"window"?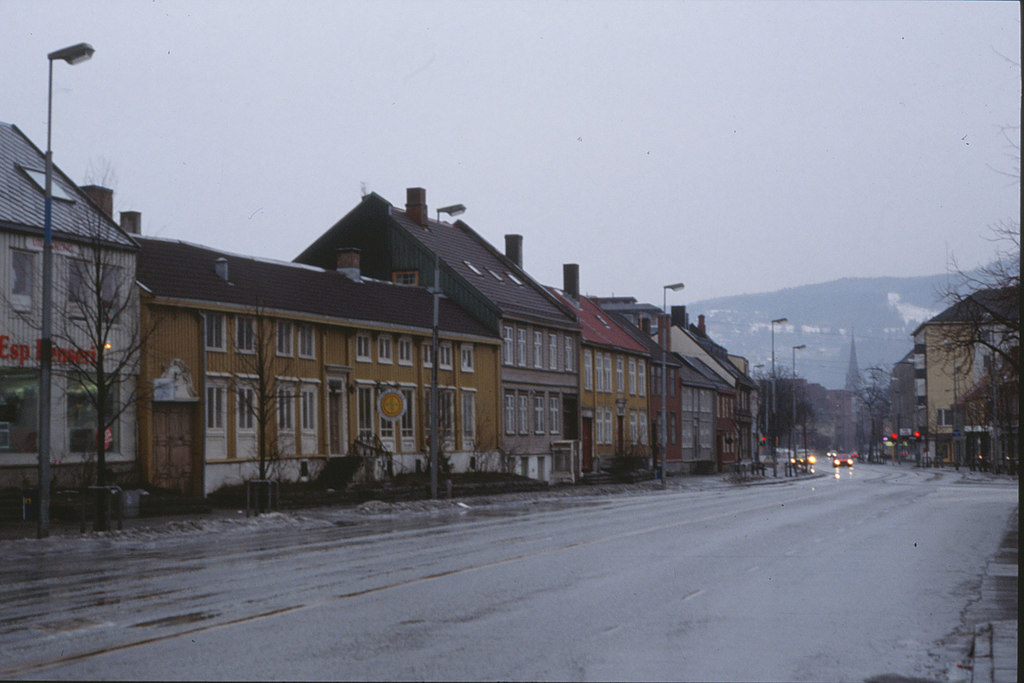
(x1=401, y1=388, x2=413, y2=440)
